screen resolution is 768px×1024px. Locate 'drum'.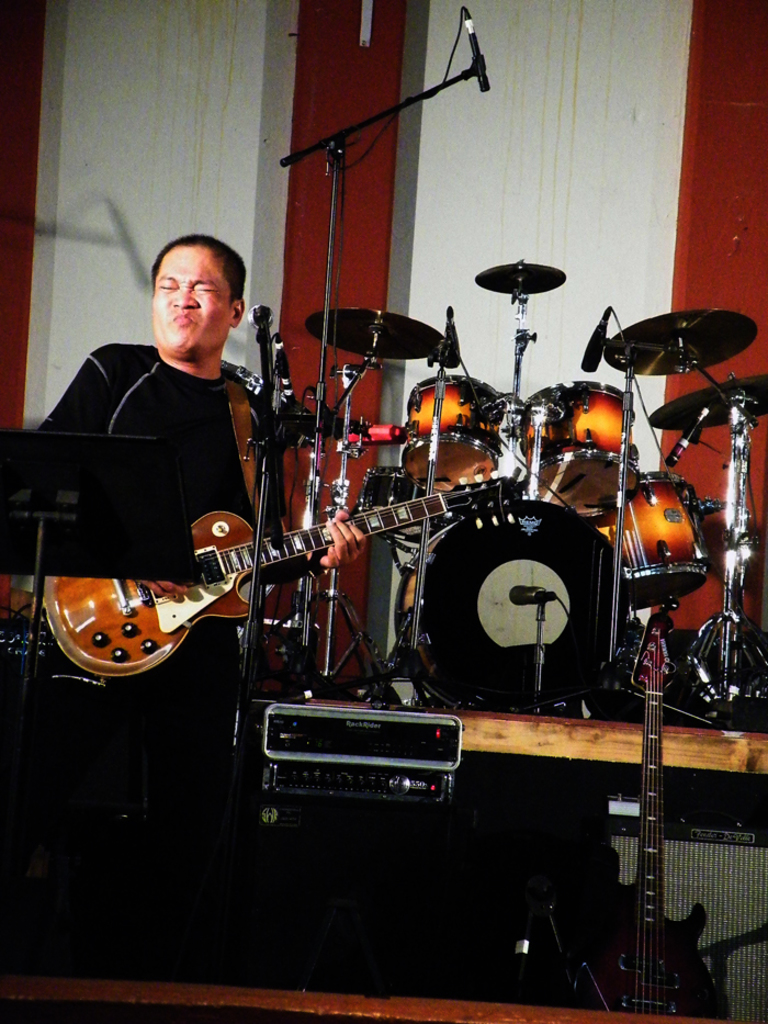
pyautogui.locateOnScreen(409, 383, 510, 499).
